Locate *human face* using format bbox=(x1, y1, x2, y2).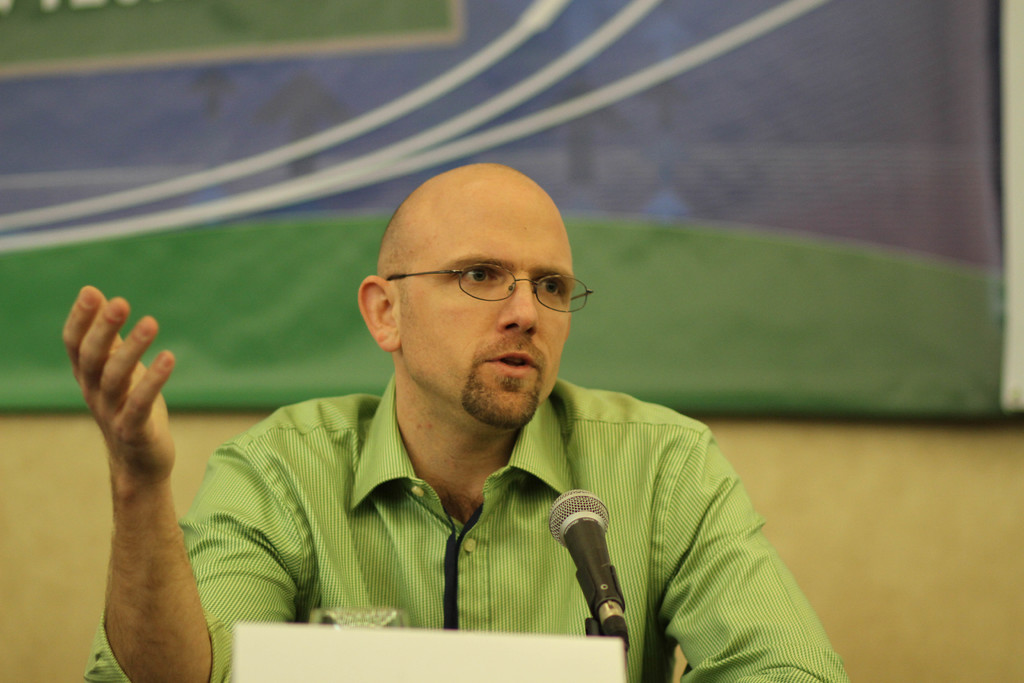
bbox=(397, 169, 576, 429).
